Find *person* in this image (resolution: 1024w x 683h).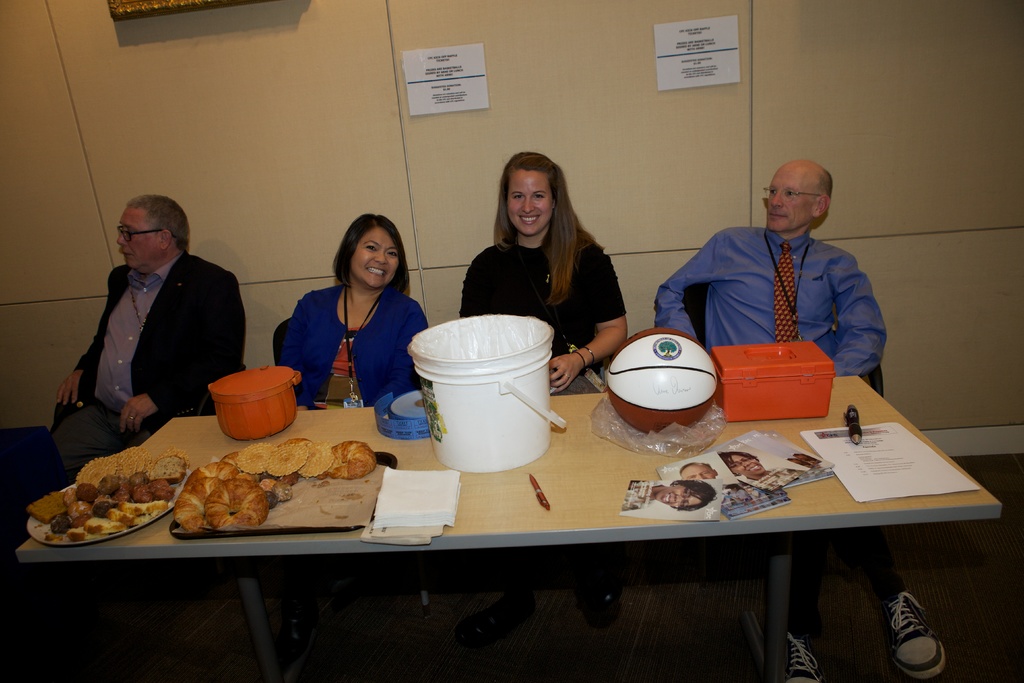
278 214 429 404.
